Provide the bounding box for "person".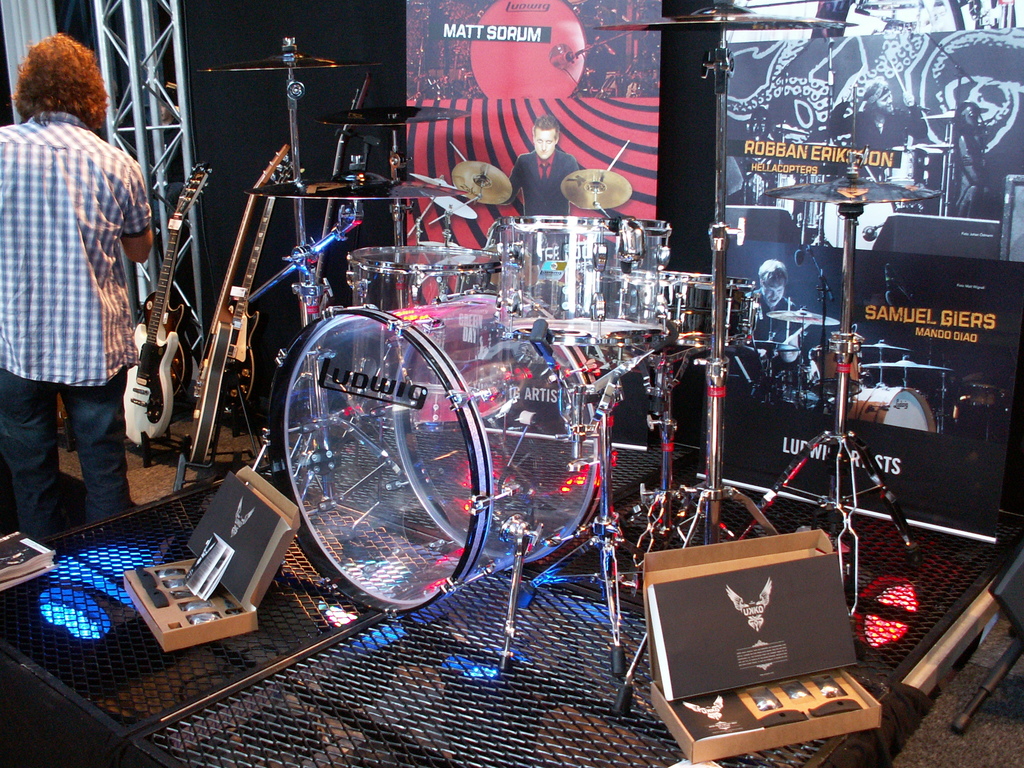
Rect(0, 30, 170, 527).
